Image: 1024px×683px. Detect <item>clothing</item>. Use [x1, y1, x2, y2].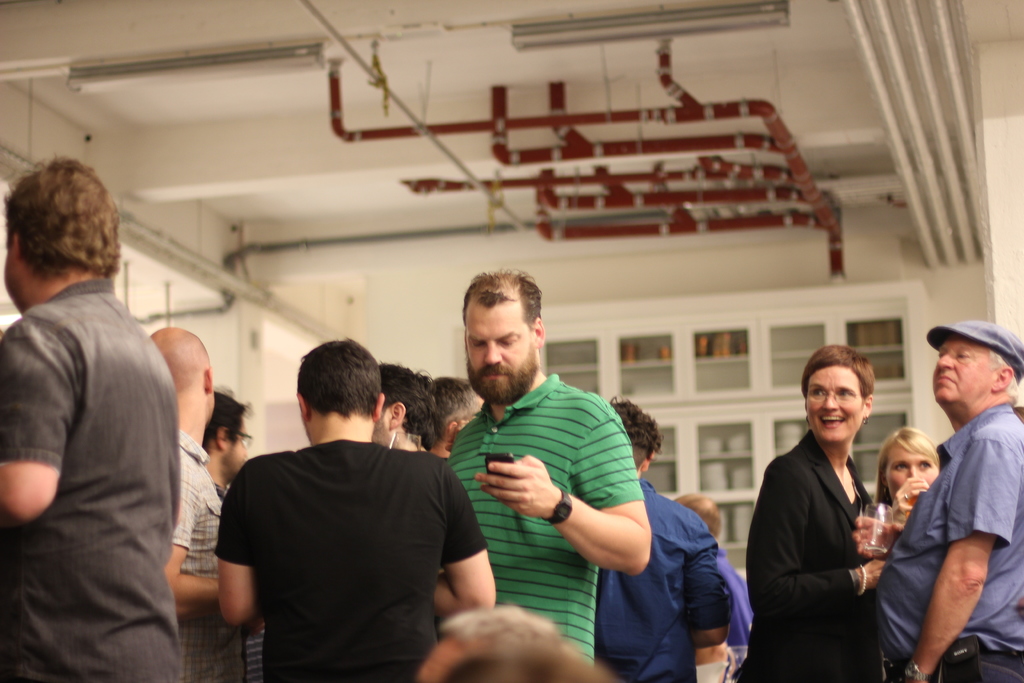
[709, 545, 753, 666].
